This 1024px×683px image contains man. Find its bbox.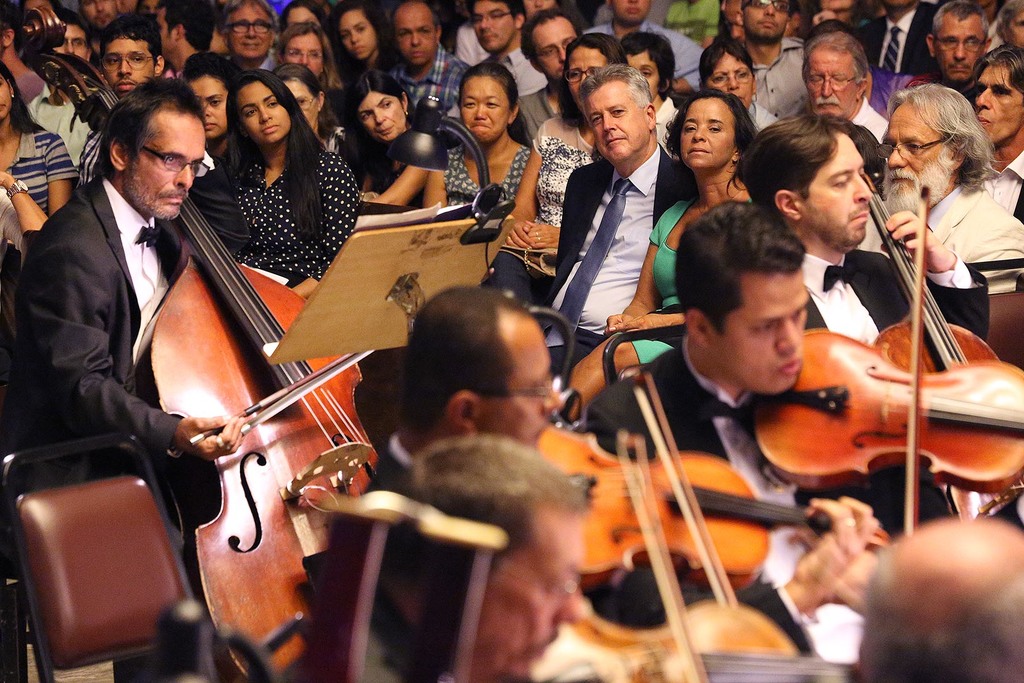
rect(390, 0, 476, 111).
